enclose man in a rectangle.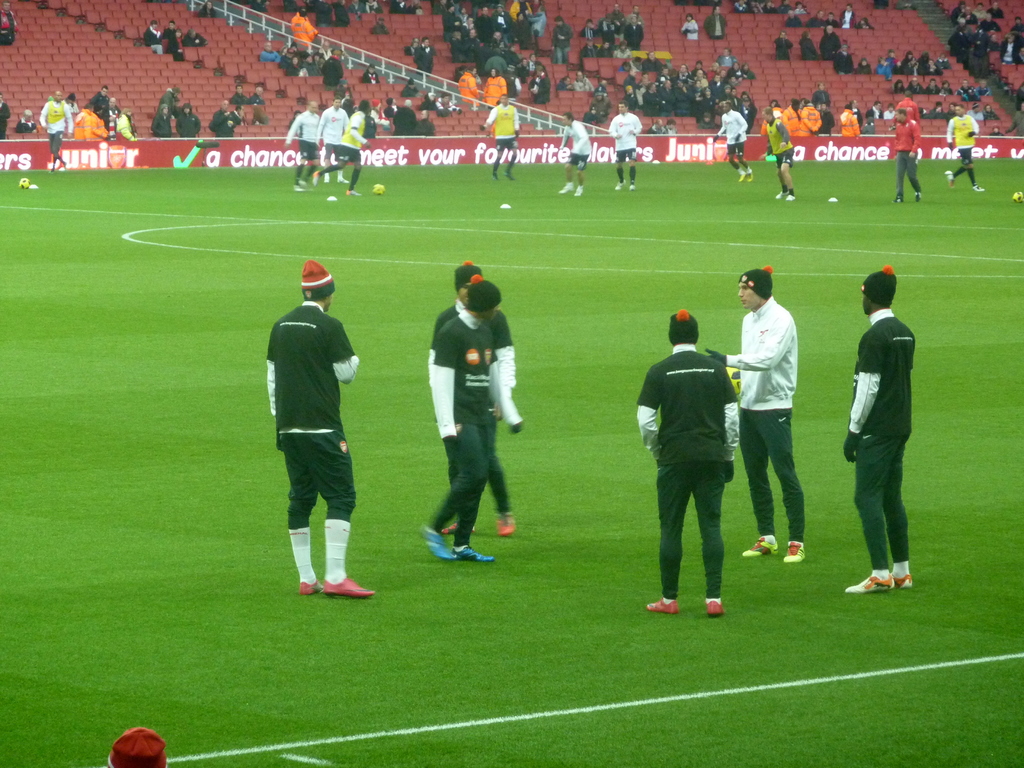
890/105/925/204.
